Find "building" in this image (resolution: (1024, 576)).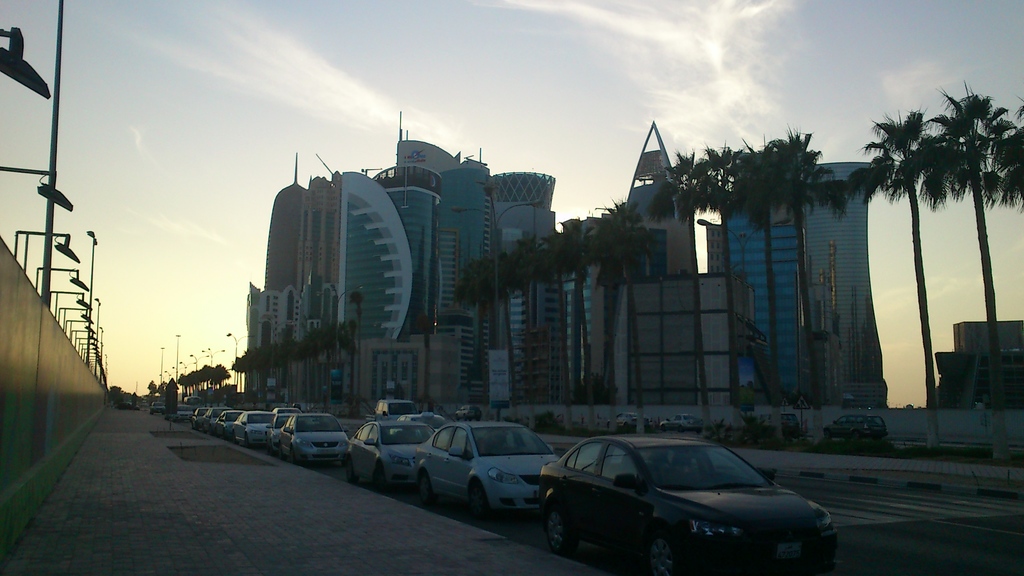
955:315:1023:352.
